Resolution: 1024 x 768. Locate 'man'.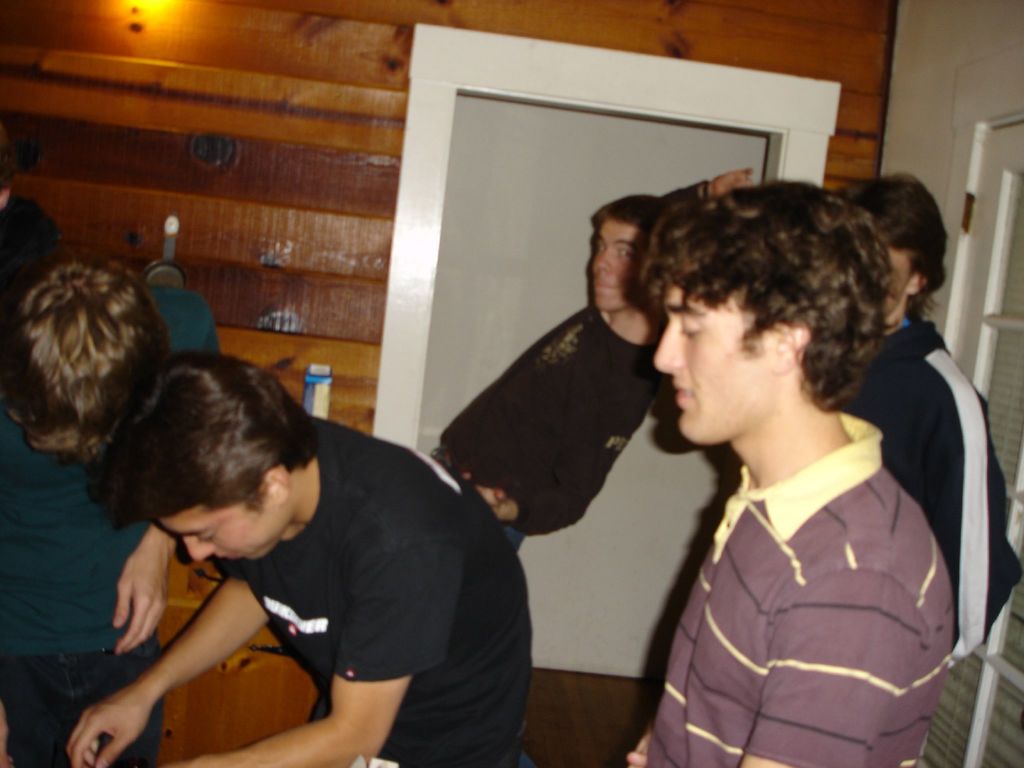
left=63, top=350, right=534, bottom=767.
